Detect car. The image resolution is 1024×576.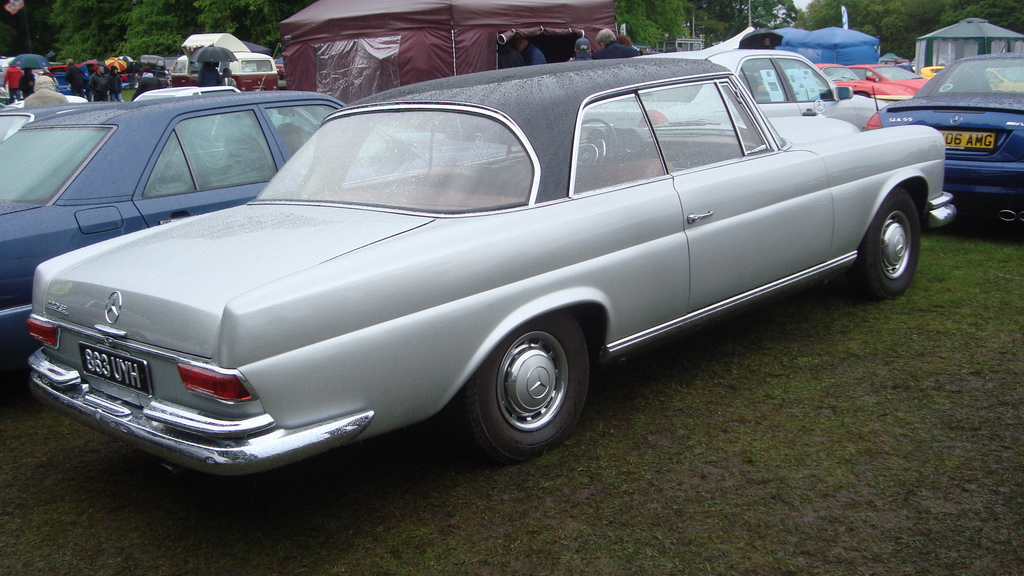
Rect(0, 84, 347, 347).
